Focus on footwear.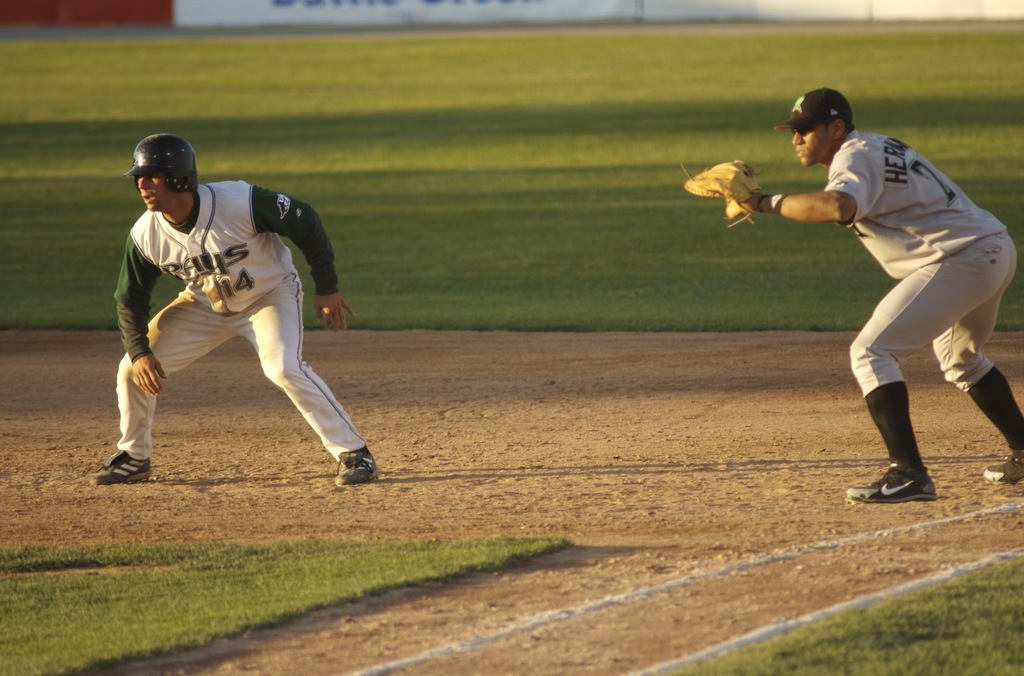
Focused at <bbox>975, 448, 1023, 482</bbox>.
